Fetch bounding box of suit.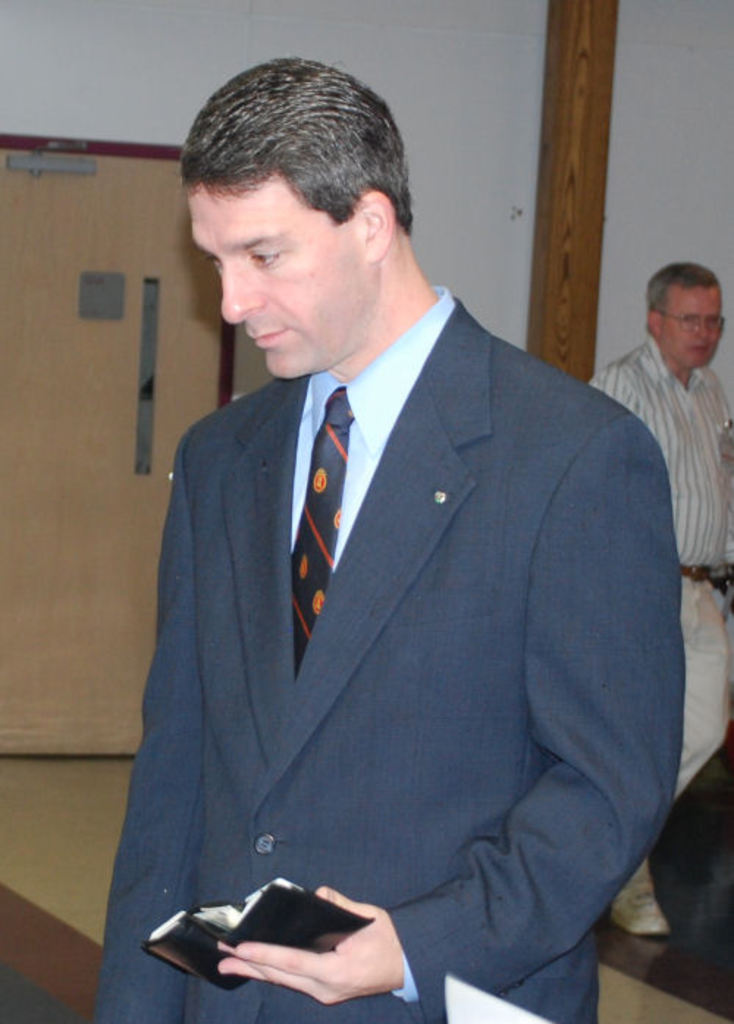
Bbox: region(97, 182, 678, 1018).
